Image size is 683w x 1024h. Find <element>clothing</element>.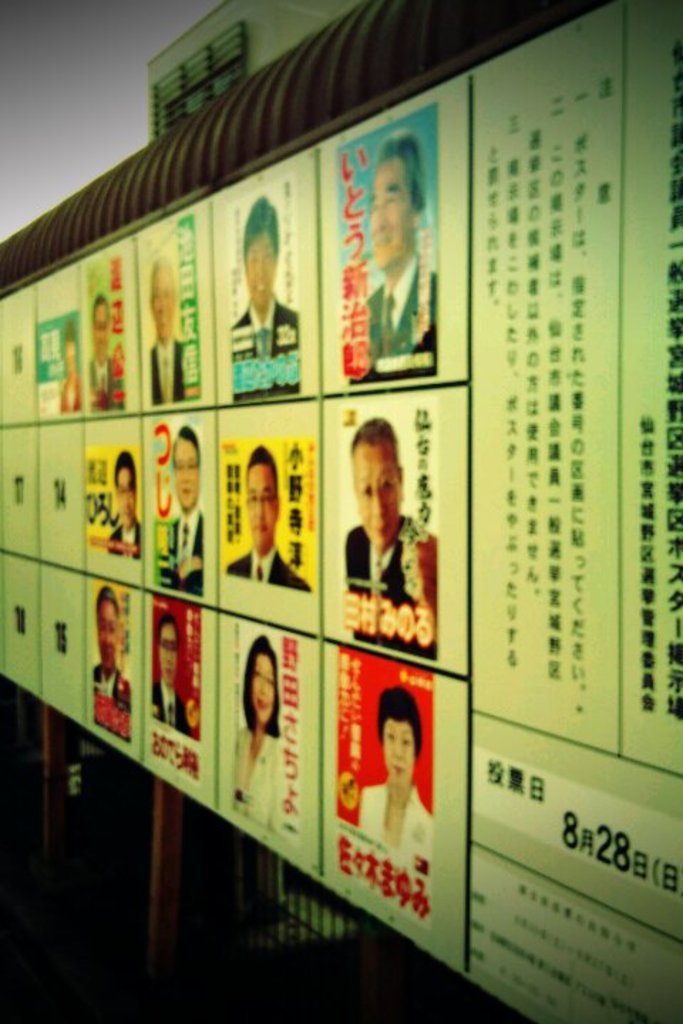
select_region(55, 378, 78, 412).
